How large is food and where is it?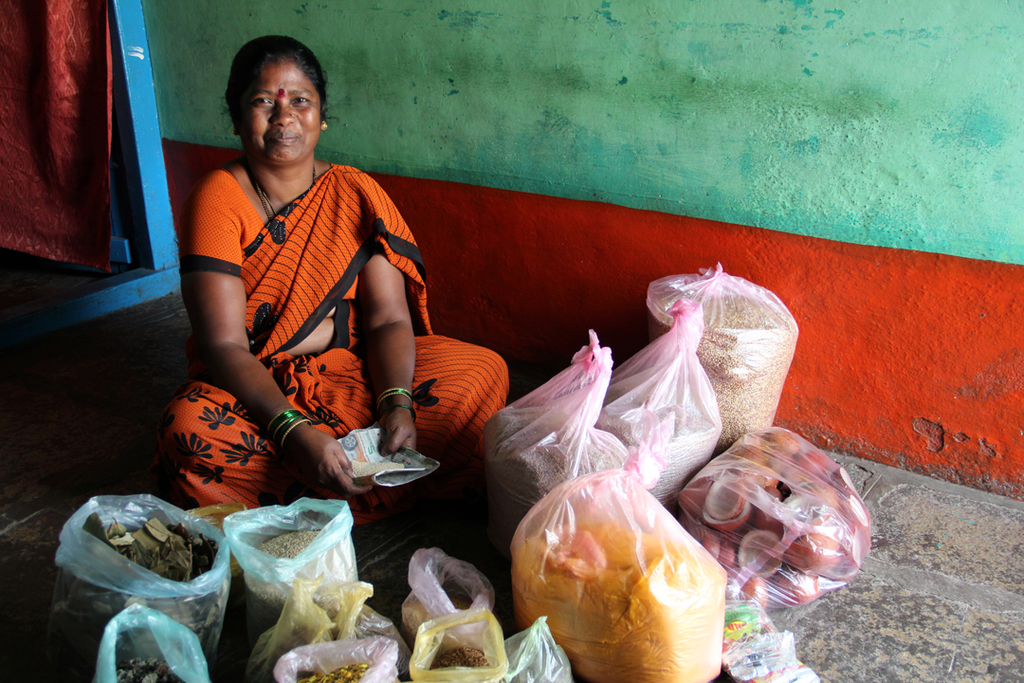
Bounding box: 505, 513, 729, 682.
